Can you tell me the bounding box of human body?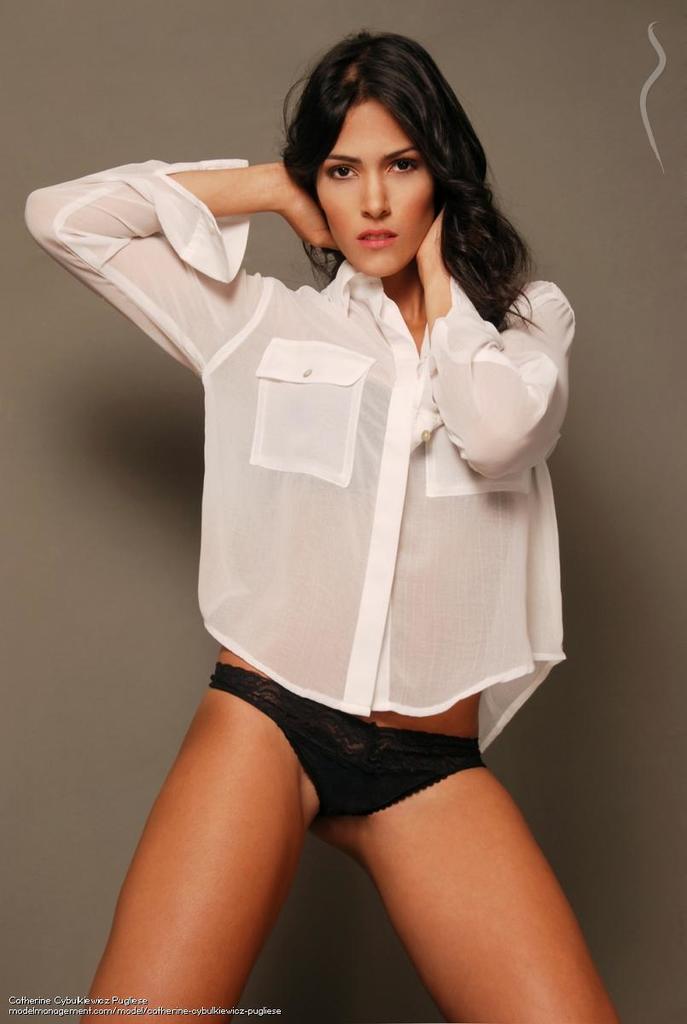
bbox=[44, 81, 602, 1023].
